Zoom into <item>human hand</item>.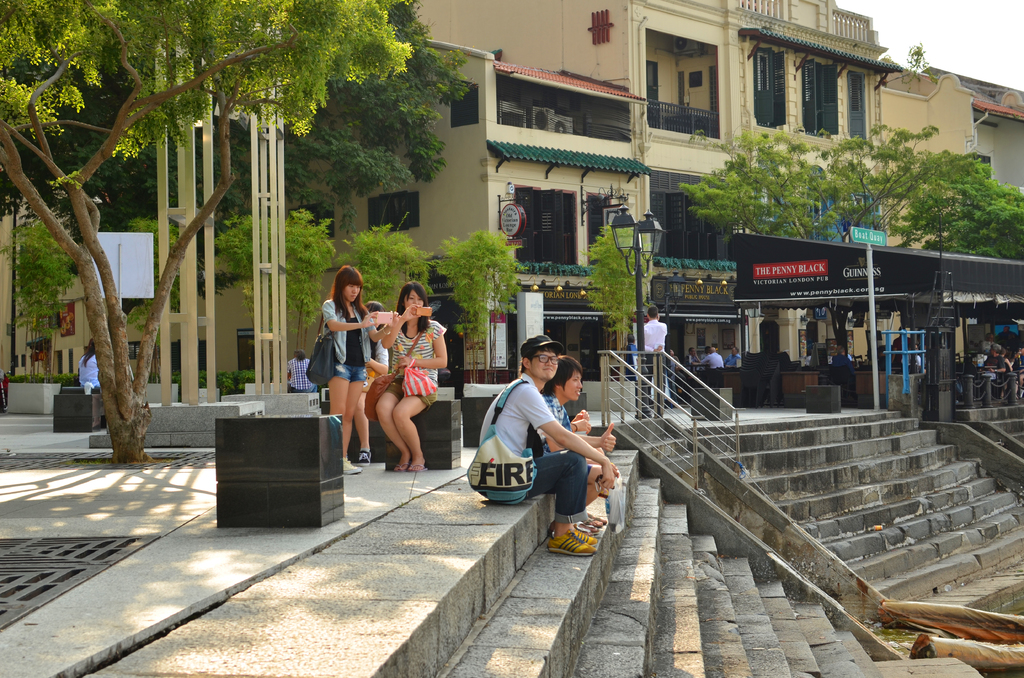
Zoom target: rect(572, 421, 593, 431).
